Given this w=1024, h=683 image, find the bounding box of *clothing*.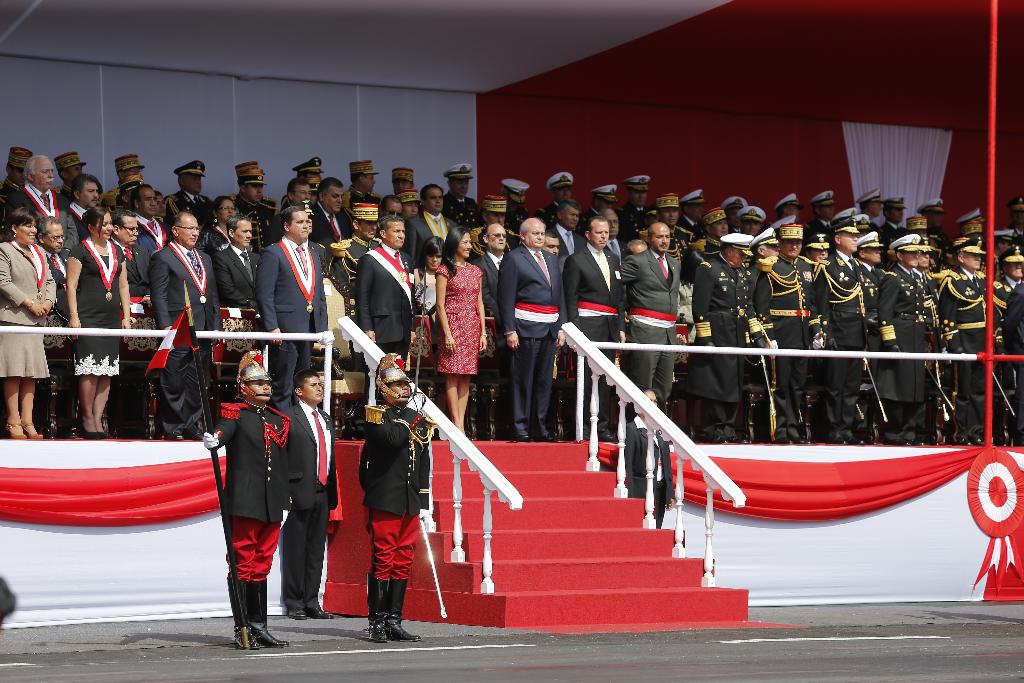
region(279, 400, 338, 607).
